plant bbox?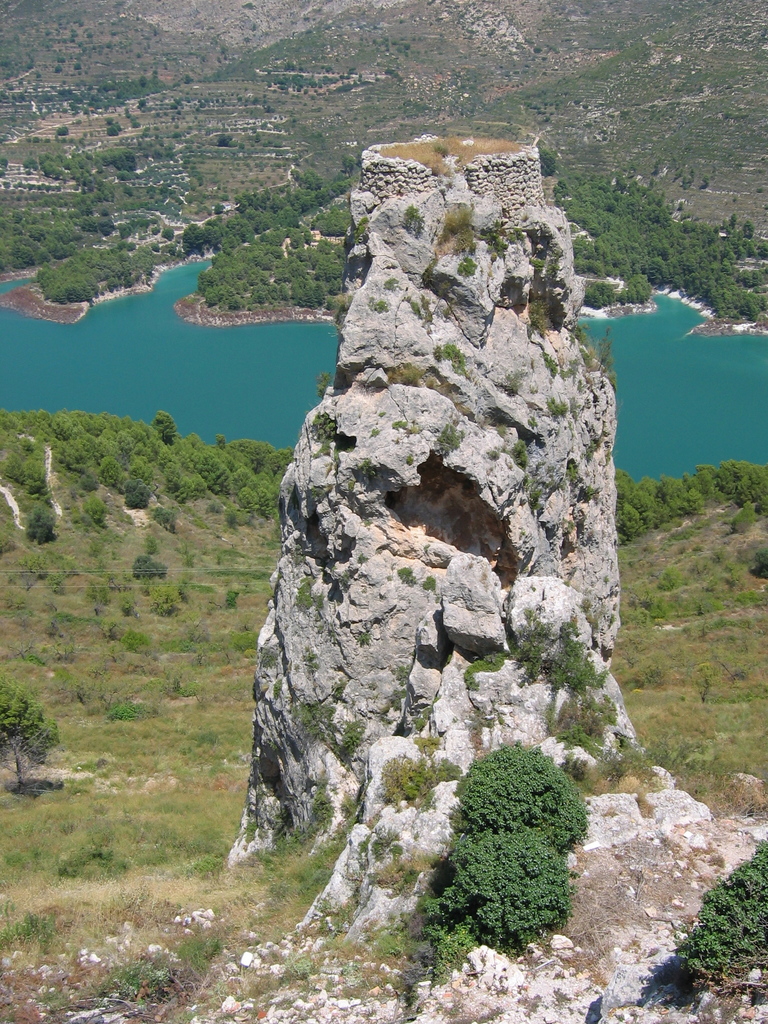
select_region(293, 580, 312, 607)
